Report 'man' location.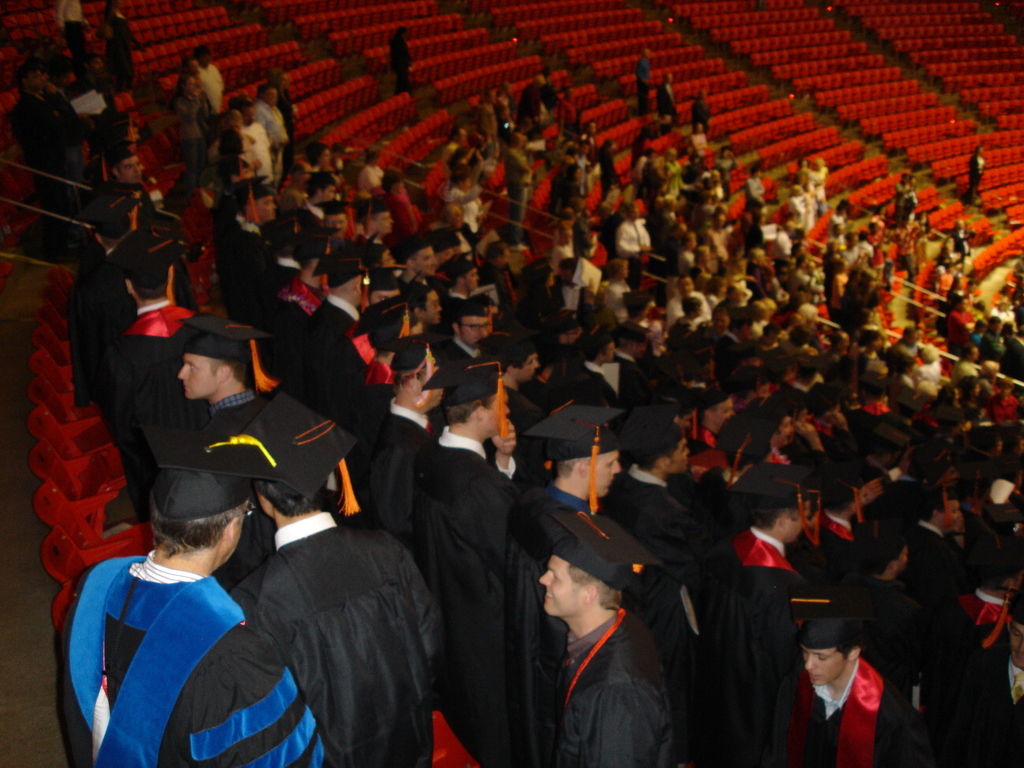
Report: (x1=308, y1=254, x2=373, y2=358).
